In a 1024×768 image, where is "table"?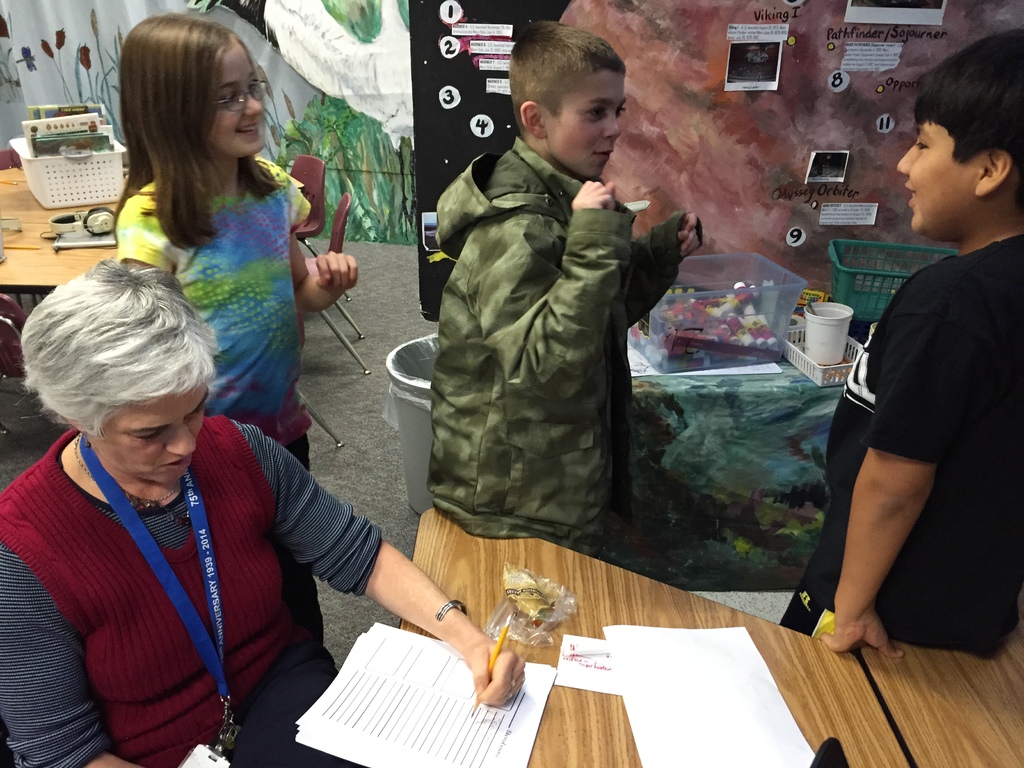
[x1=396, y1=507, x2=1023, y2=767].
